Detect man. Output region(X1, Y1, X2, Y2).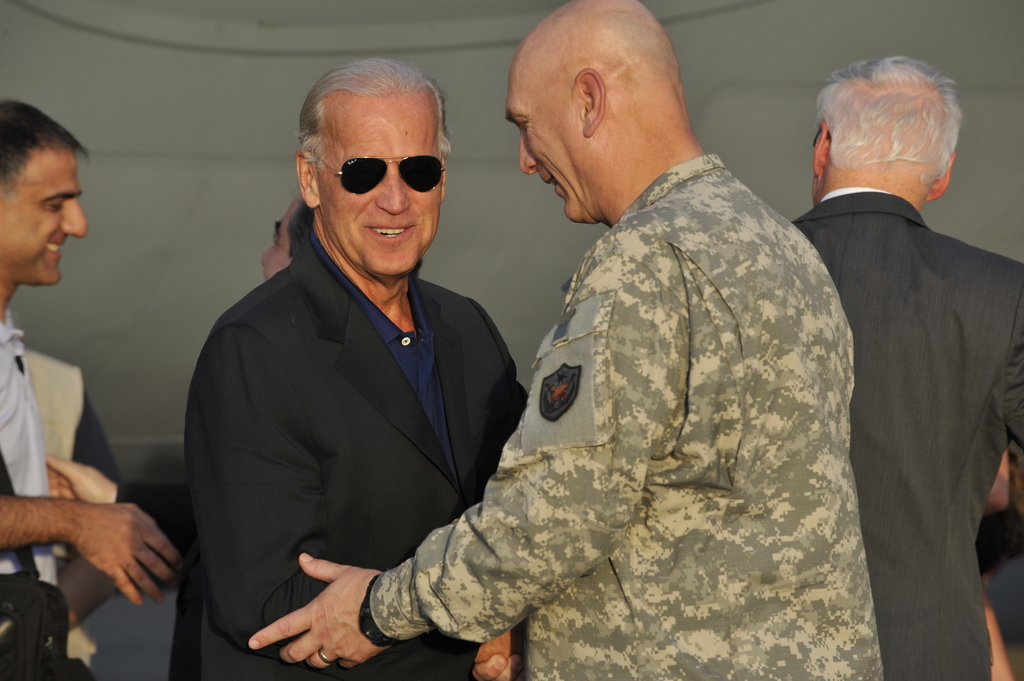
region(0, 99, 181, 680).
